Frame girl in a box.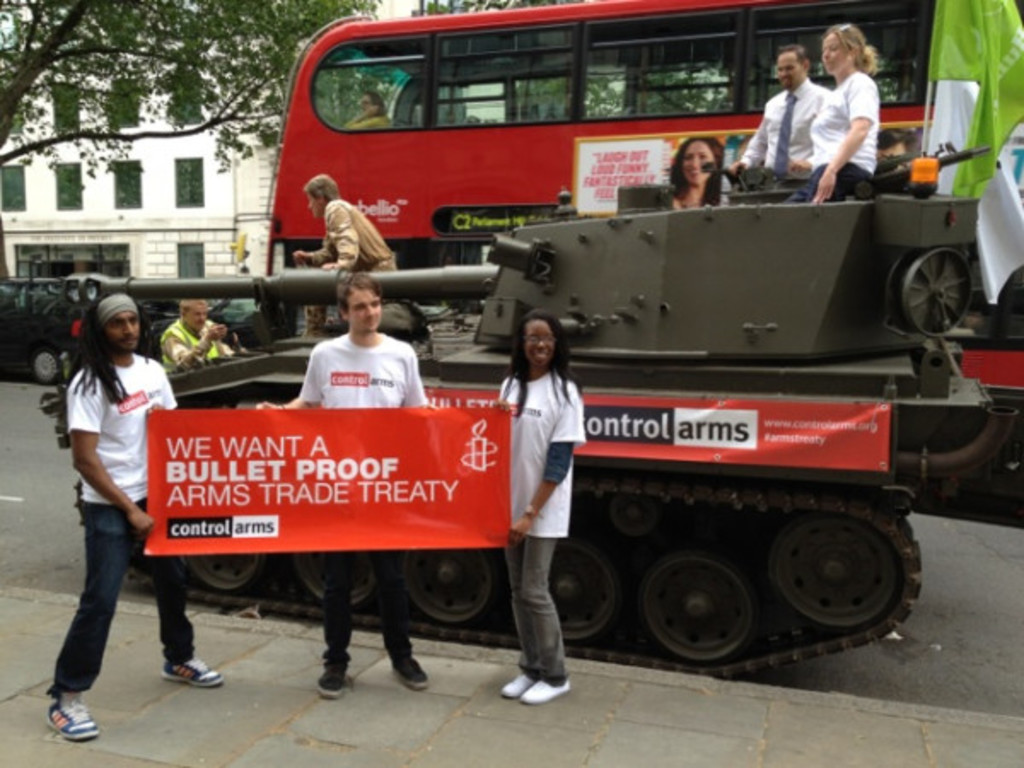
bbox=[667, 137, 722, 210].
